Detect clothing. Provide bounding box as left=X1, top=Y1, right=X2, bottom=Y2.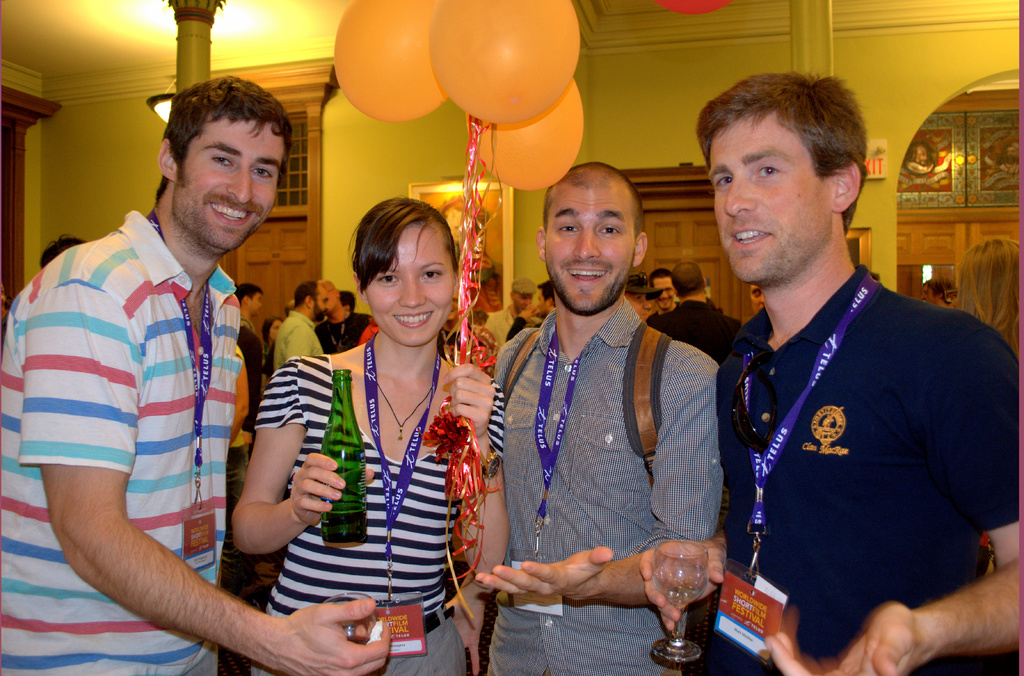
left=307, top=309, right=380, bottom=352.
